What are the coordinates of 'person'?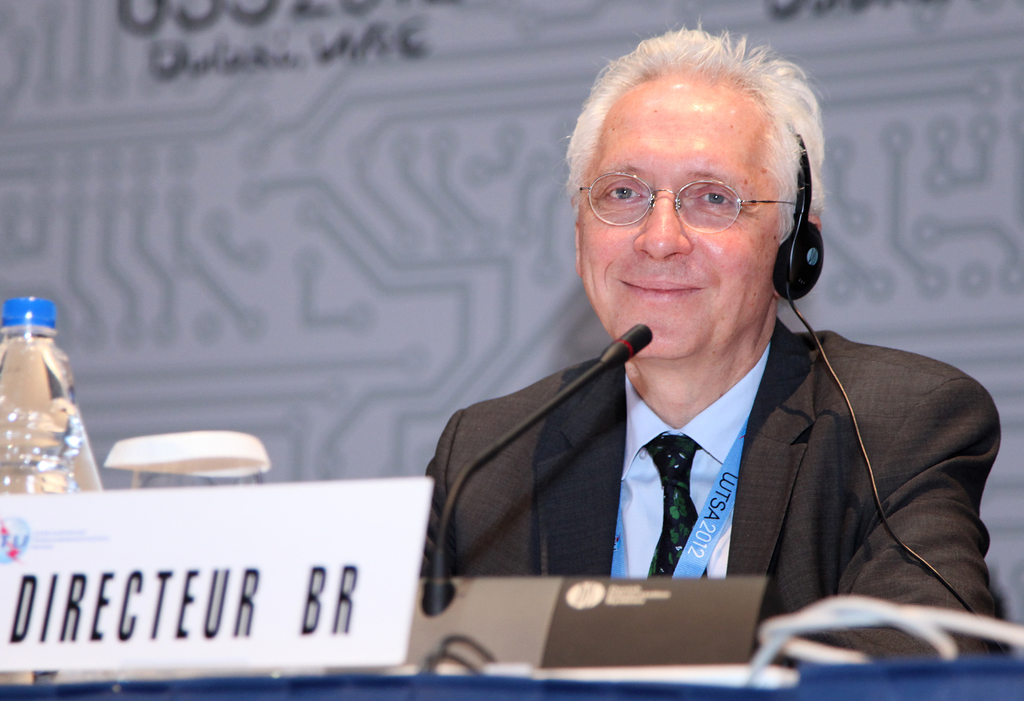
<box>385,48,975,670</box>.
